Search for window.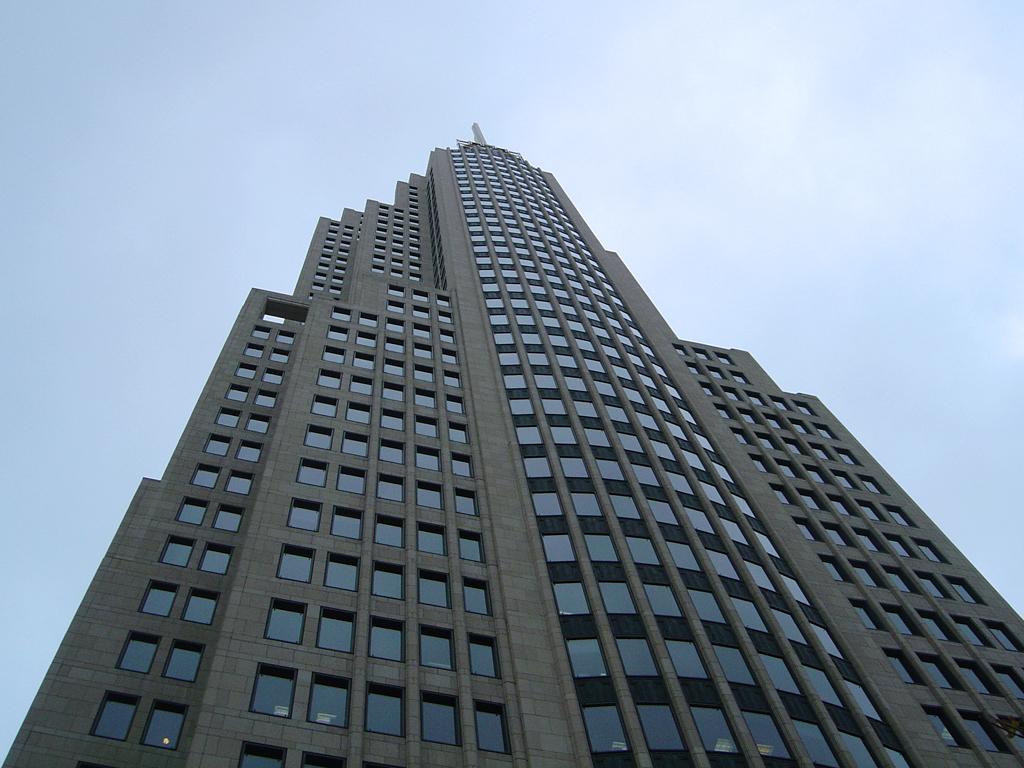
Found at l=504, t=375, r=520, b=395.
